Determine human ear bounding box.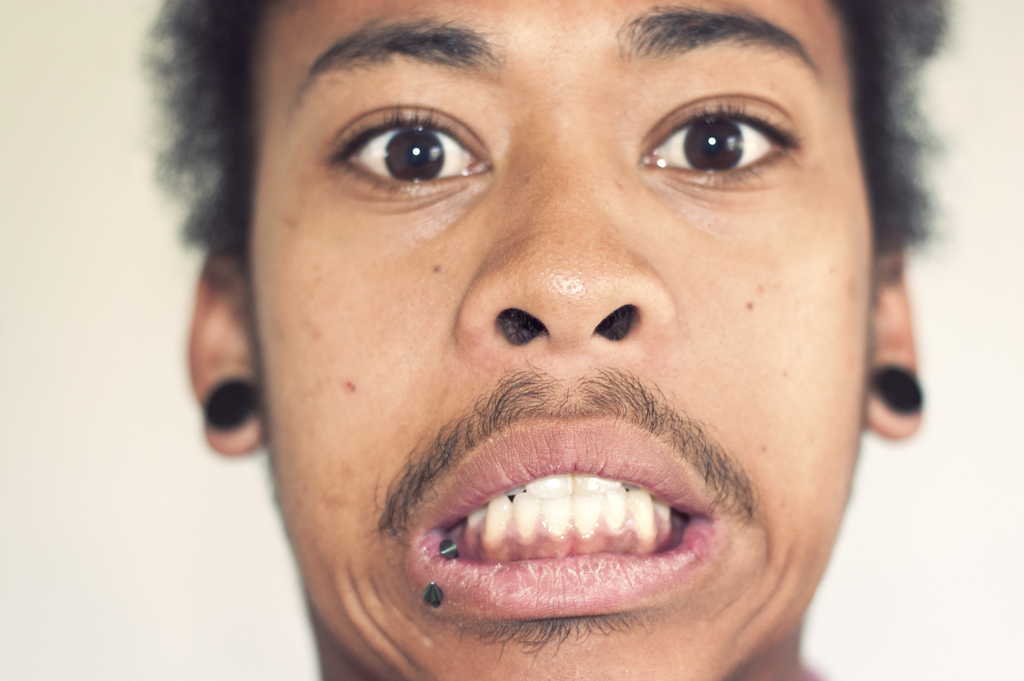
Determined: crop(866, 245, 922, 434).
